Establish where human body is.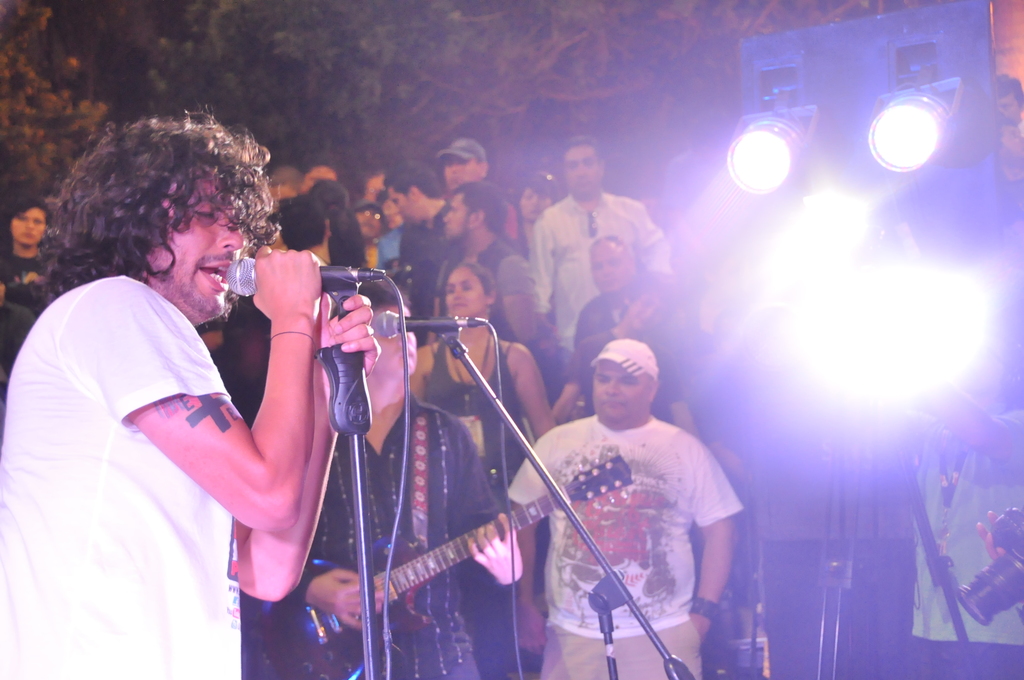
Established at Rect(277, 391, 525, 679).
